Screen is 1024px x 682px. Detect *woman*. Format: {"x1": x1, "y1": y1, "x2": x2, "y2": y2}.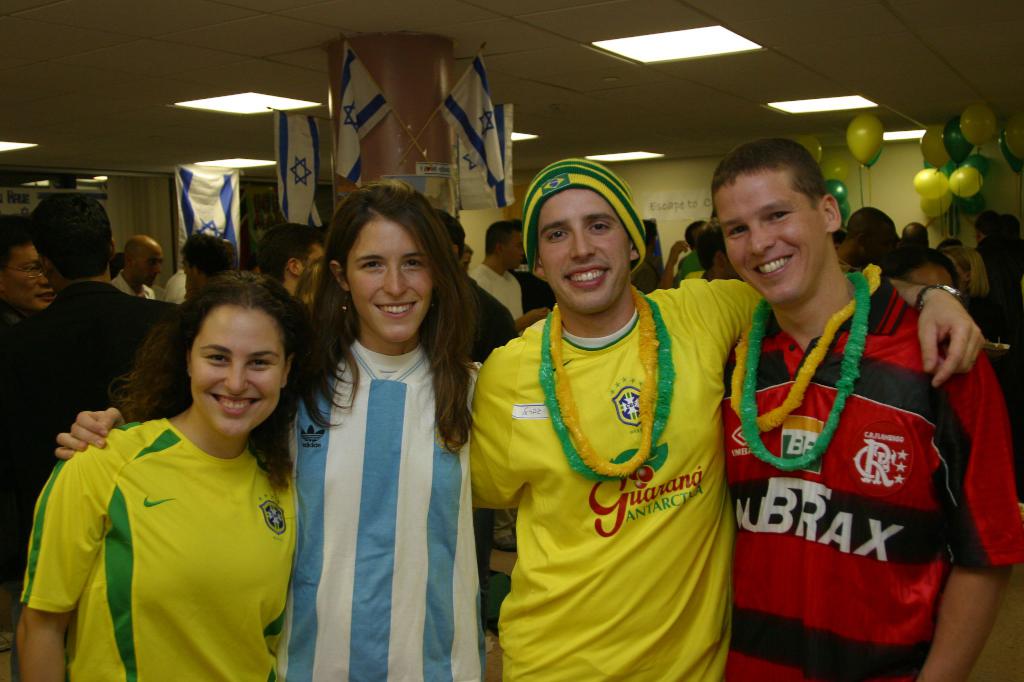
{"x1": 51, "y1": 185, "x2": 483, "y2": 681}.
